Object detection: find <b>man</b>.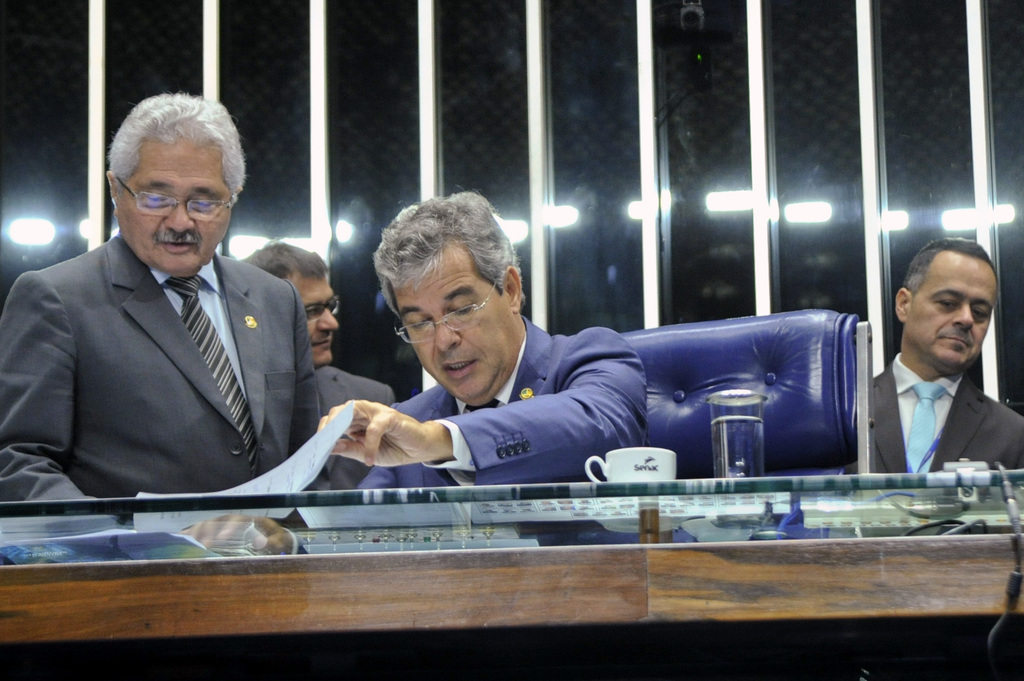
(left=868, top=234, right=1023, bottom=474).
